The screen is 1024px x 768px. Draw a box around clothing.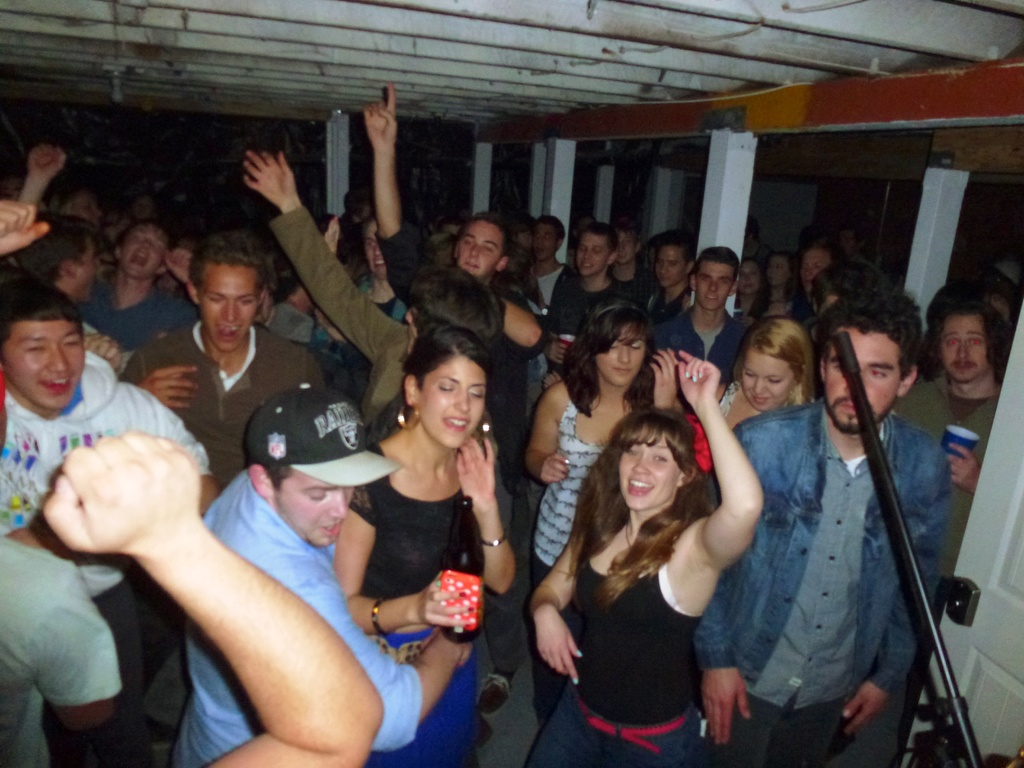
644, 305, 744, 401.
